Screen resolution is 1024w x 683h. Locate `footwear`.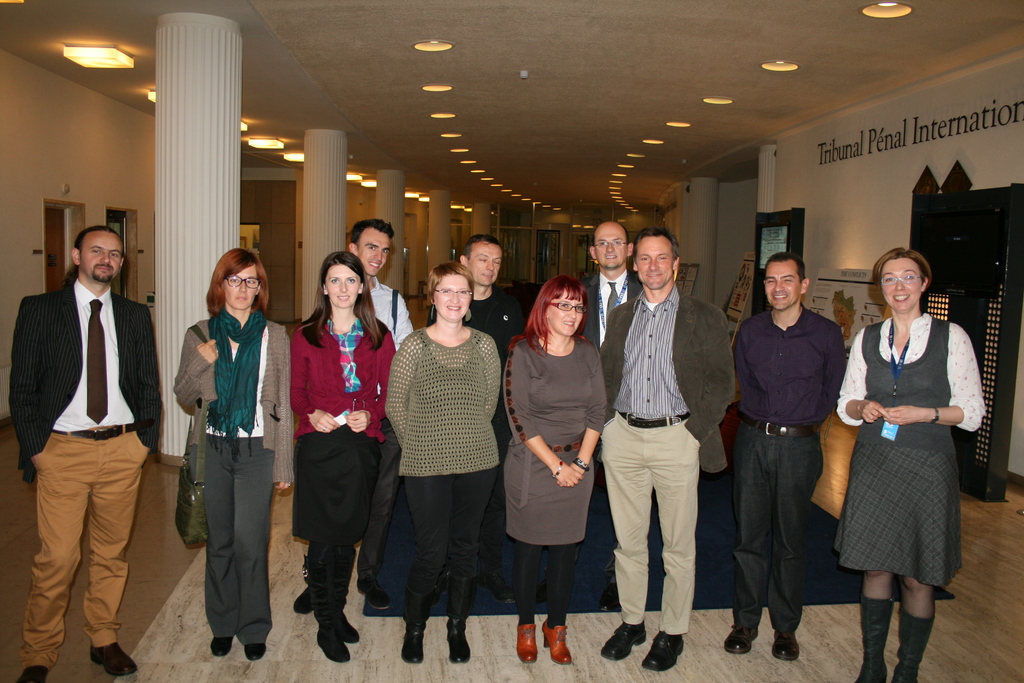
(369,580,393,613).
